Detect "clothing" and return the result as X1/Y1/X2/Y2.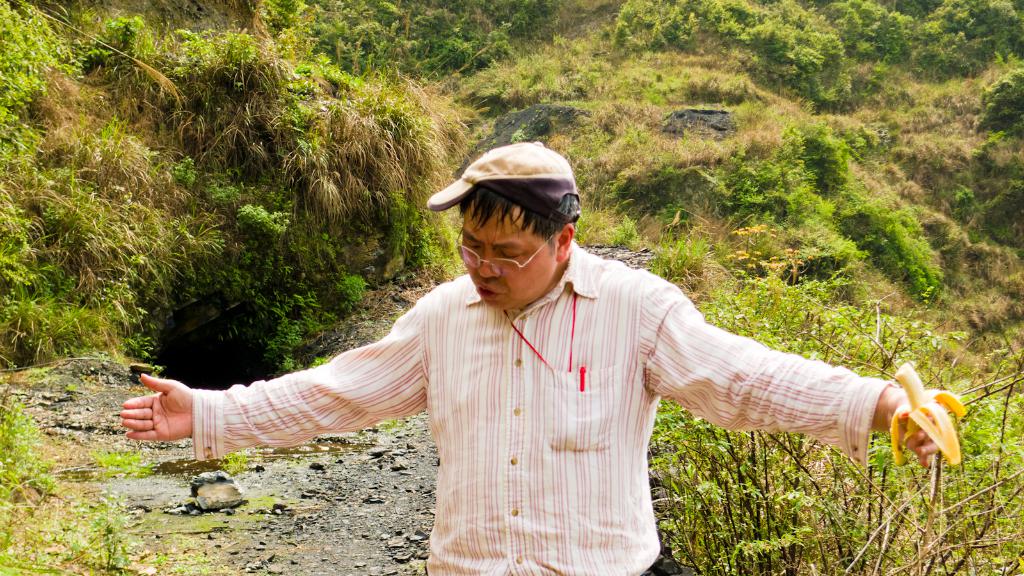
214/212/899/531.
